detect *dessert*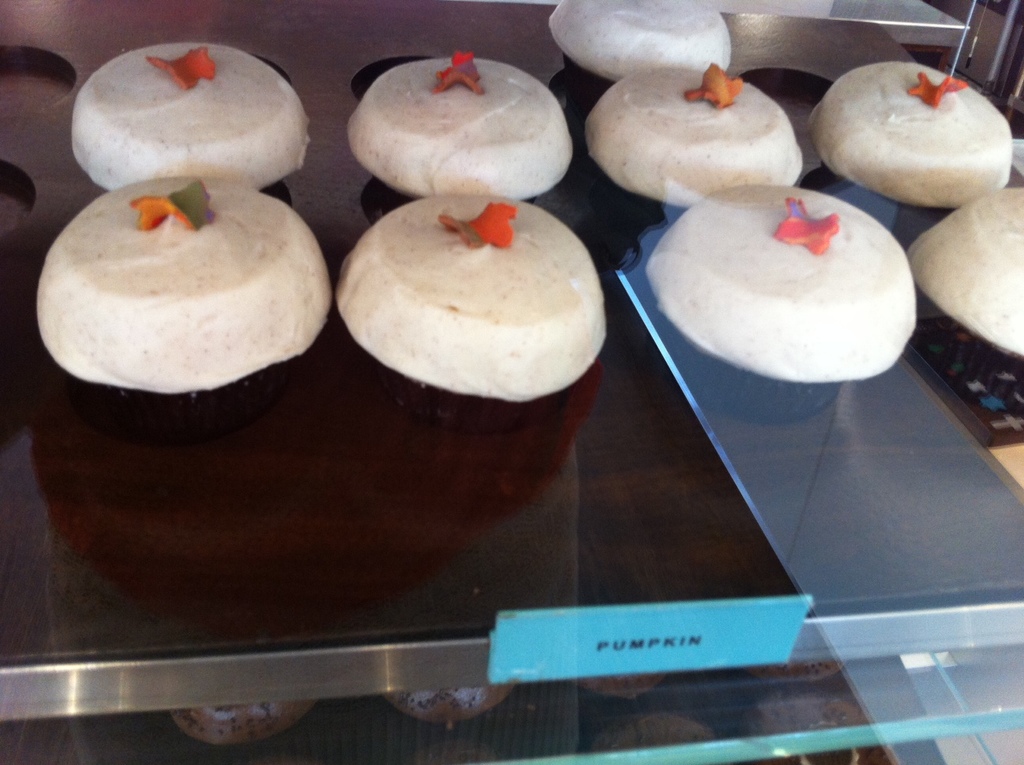
detection(576, 74, 789, 189)
